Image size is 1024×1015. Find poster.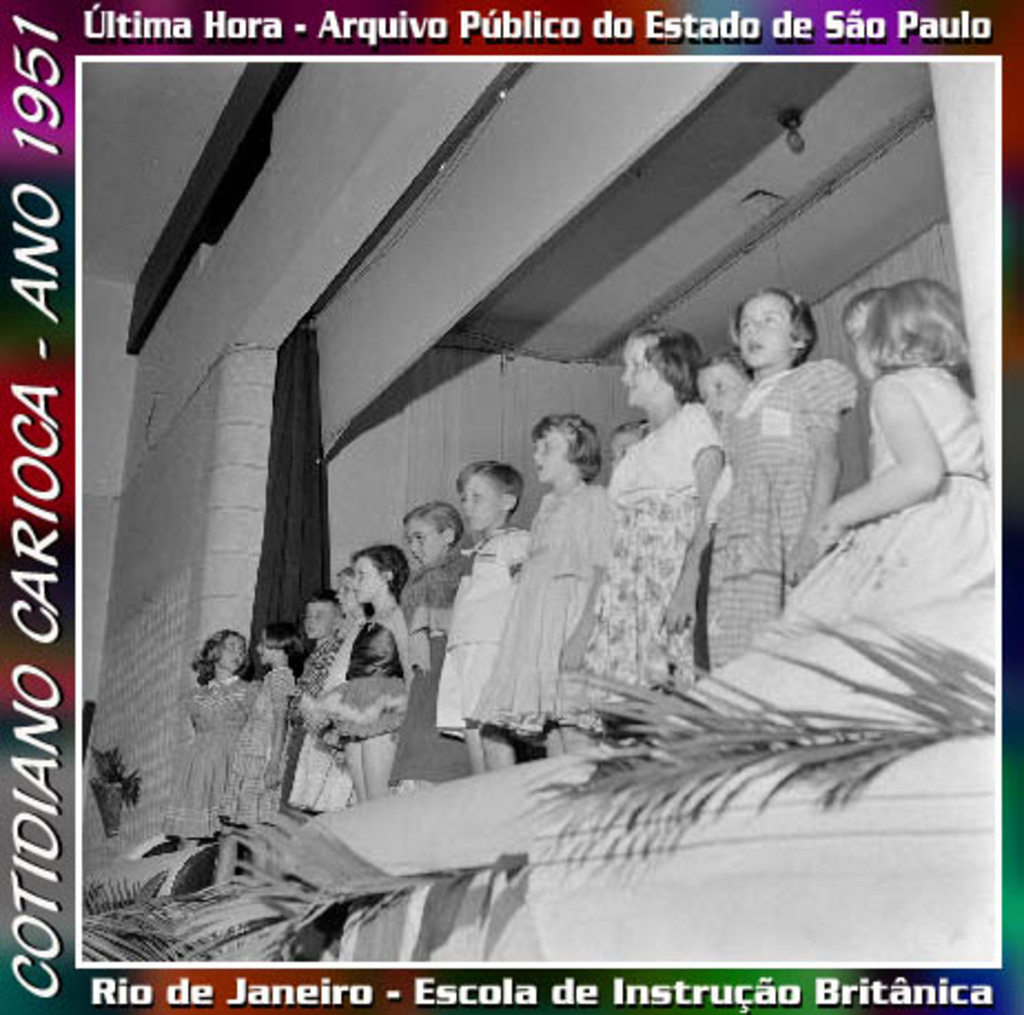
0,0,1022,1013.
